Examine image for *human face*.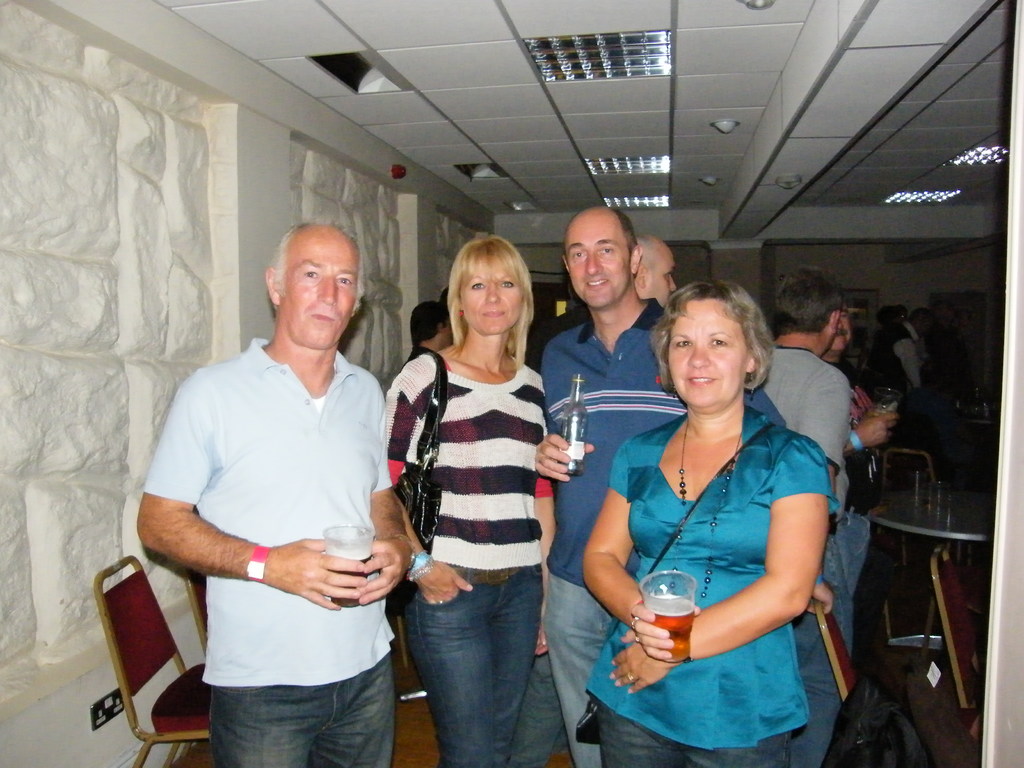
Examination result: bbox=[461, 260, 527, 341].
